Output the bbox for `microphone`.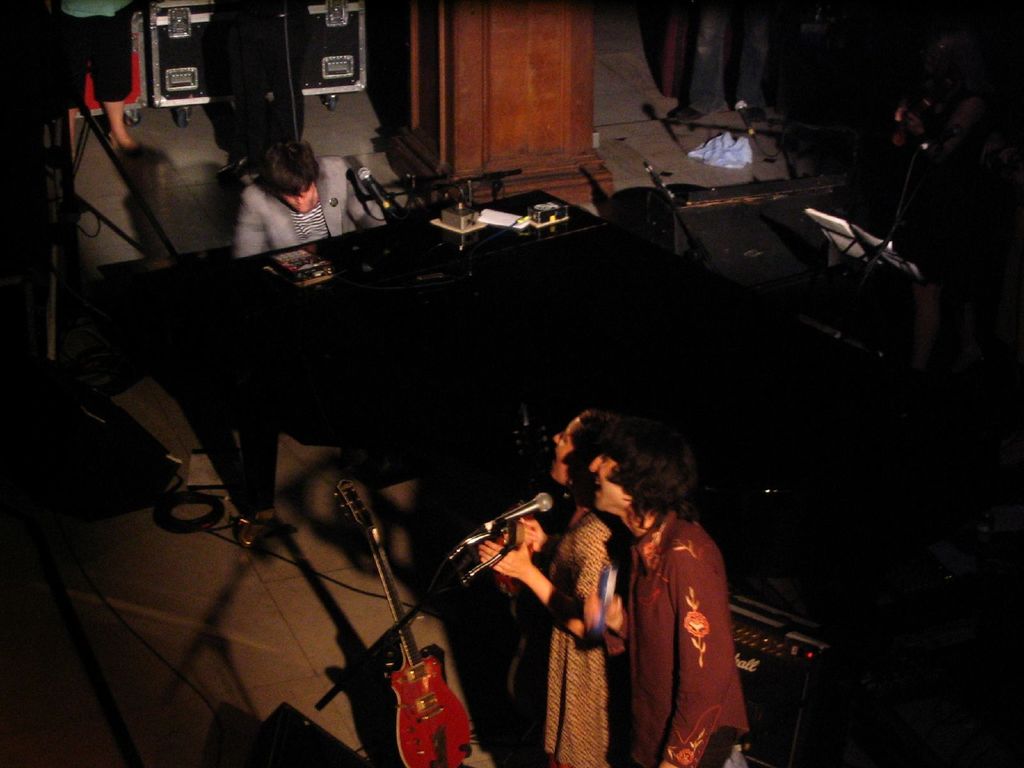
locate(468, 496, 554, 547).
